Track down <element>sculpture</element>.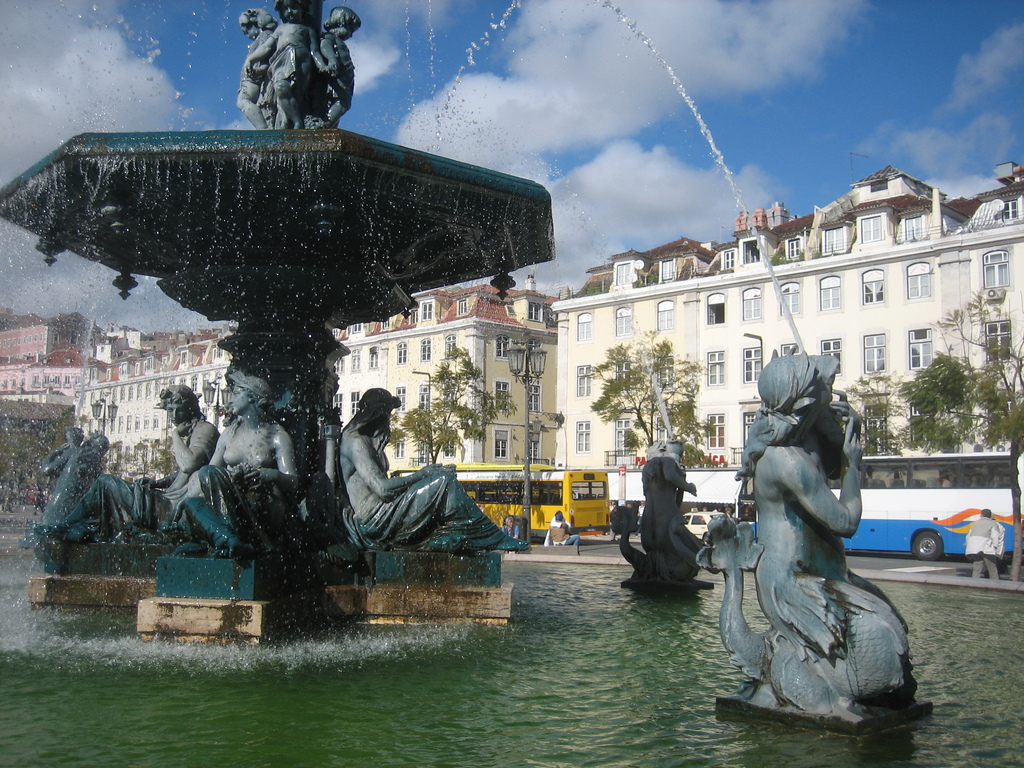
Tracked to <bbox>237, 4, 280, 142</bbox>.
